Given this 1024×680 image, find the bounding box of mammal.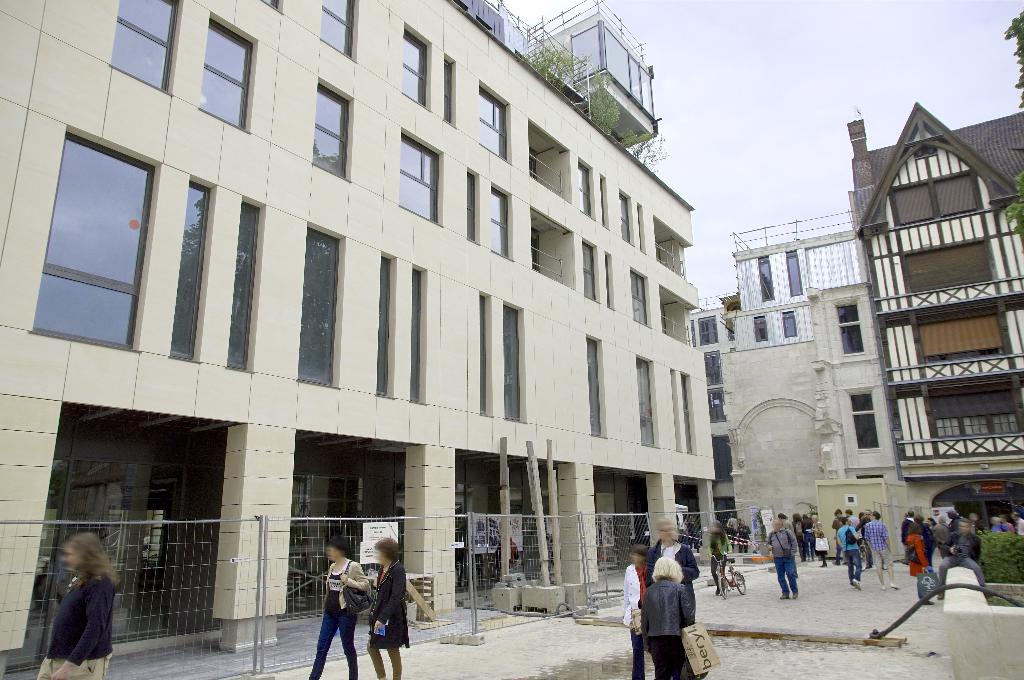
{"left": 766, "top": 518, "right": 802, "bottom": 599}.
